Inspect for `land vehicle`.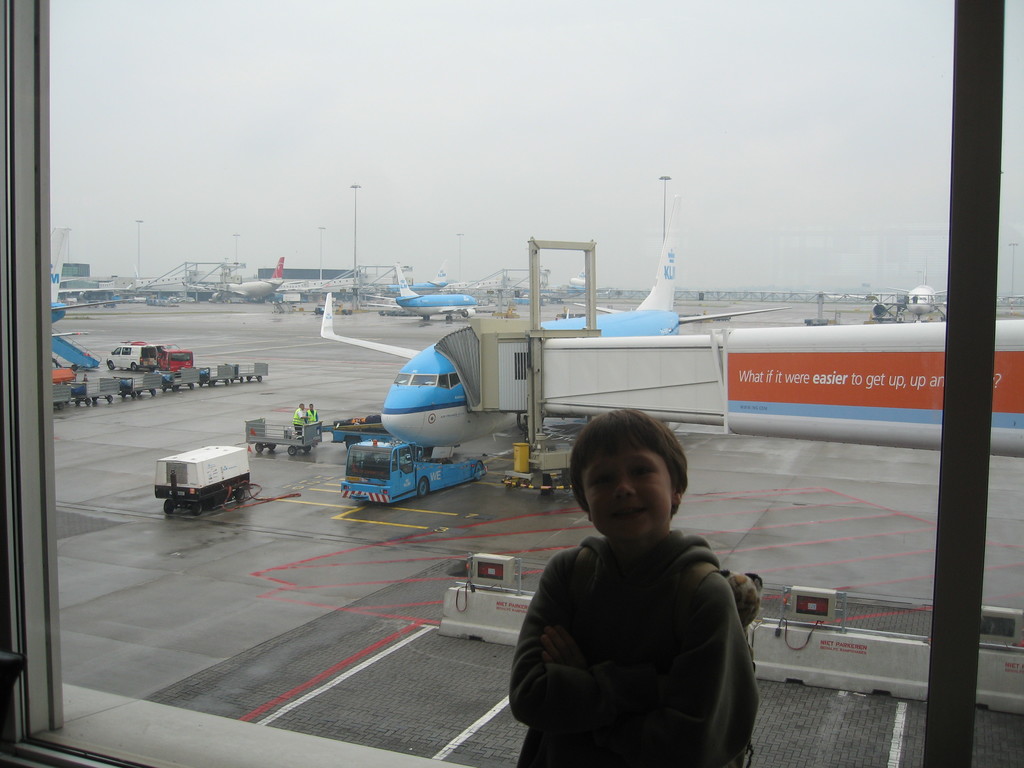
Inspection: 154:342:166:357.
